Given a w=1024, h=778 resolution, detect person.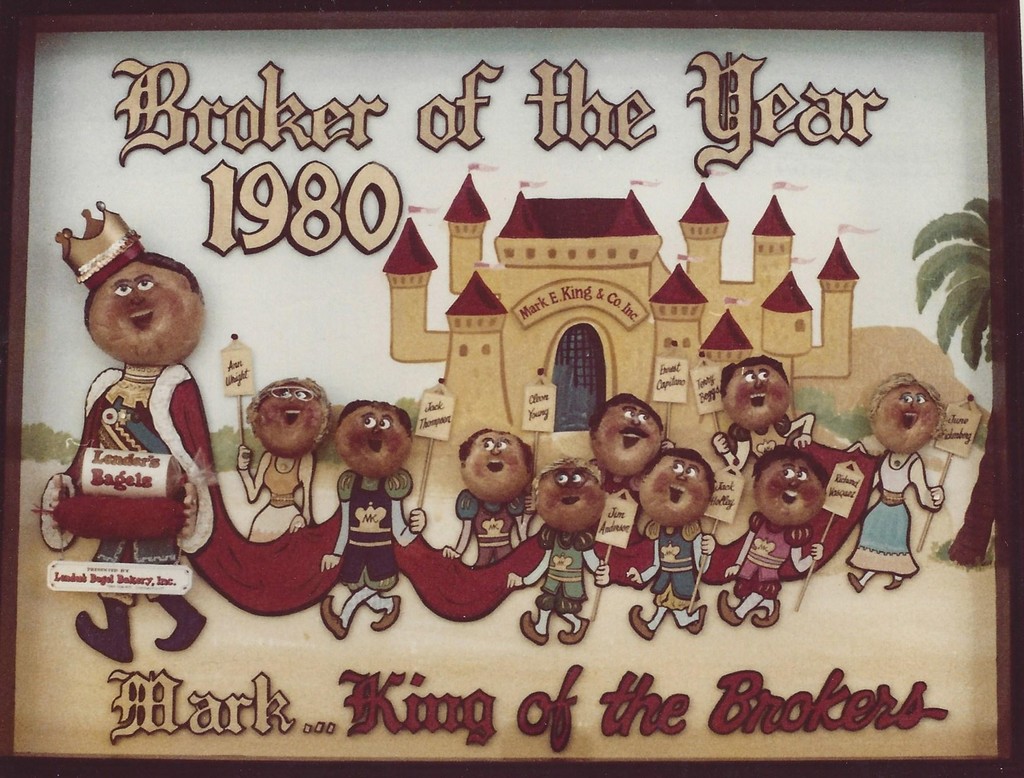
{"left": 709, "top": 355, "right": 812, "bottom": 472}.
